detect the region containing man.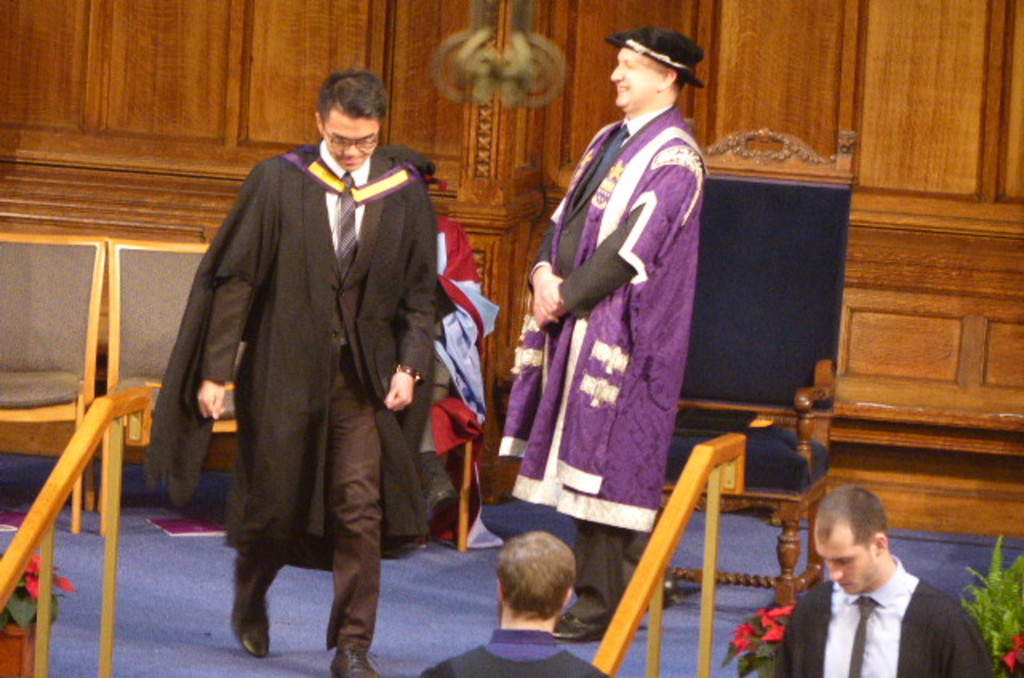
rect(110, 80, 464, 622).
